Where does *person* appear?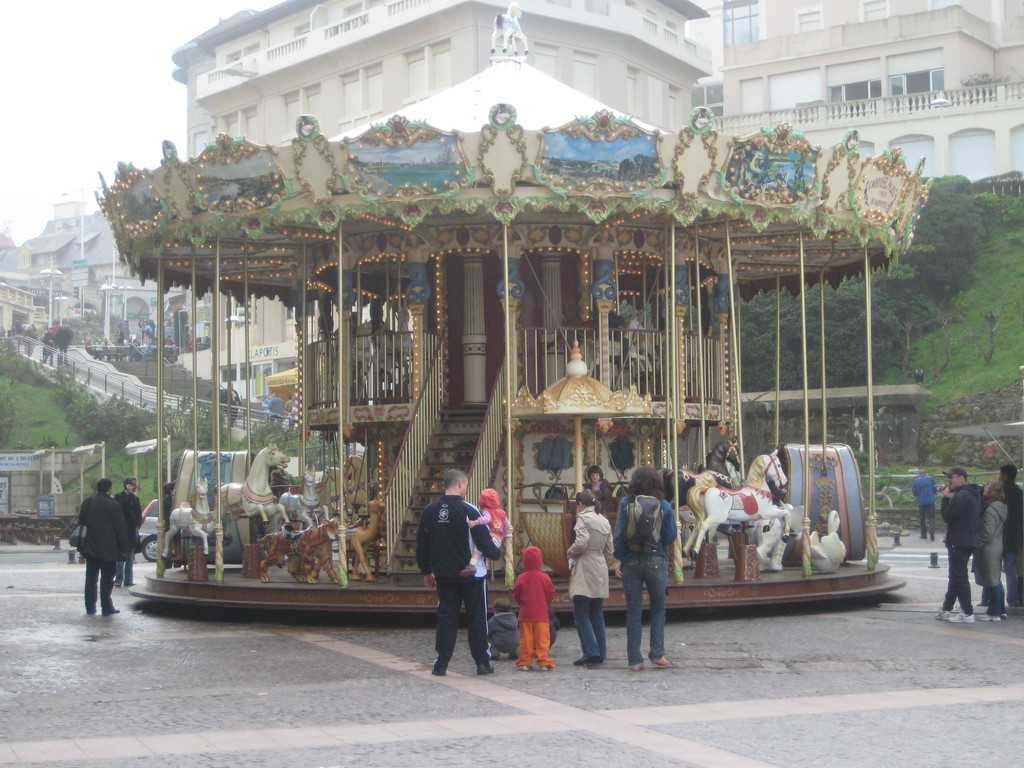
Appears at box=[515, 538, 555, 668].
